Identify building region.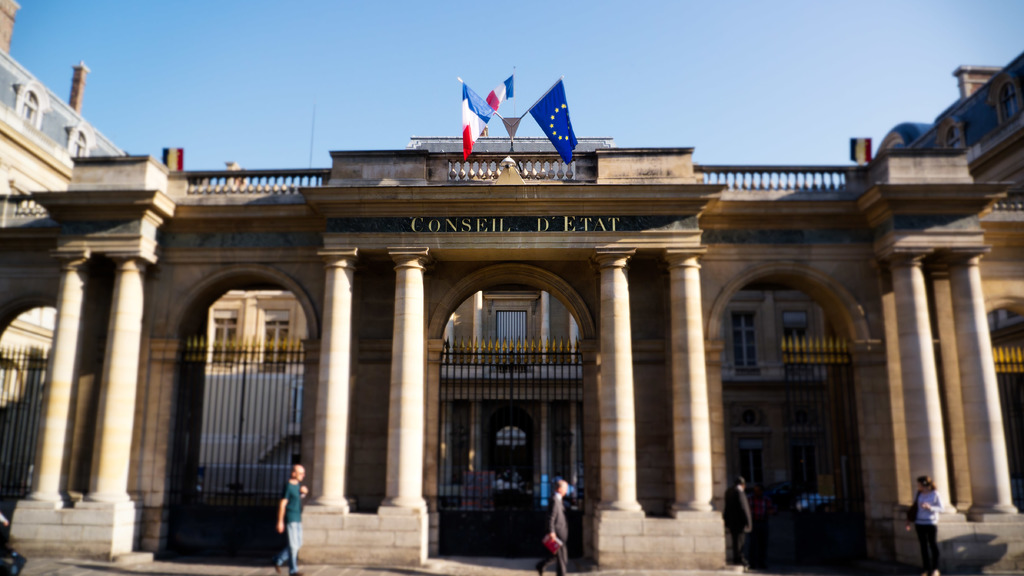
Region: x1=0, y1=46, x2=1023, y2=575.
